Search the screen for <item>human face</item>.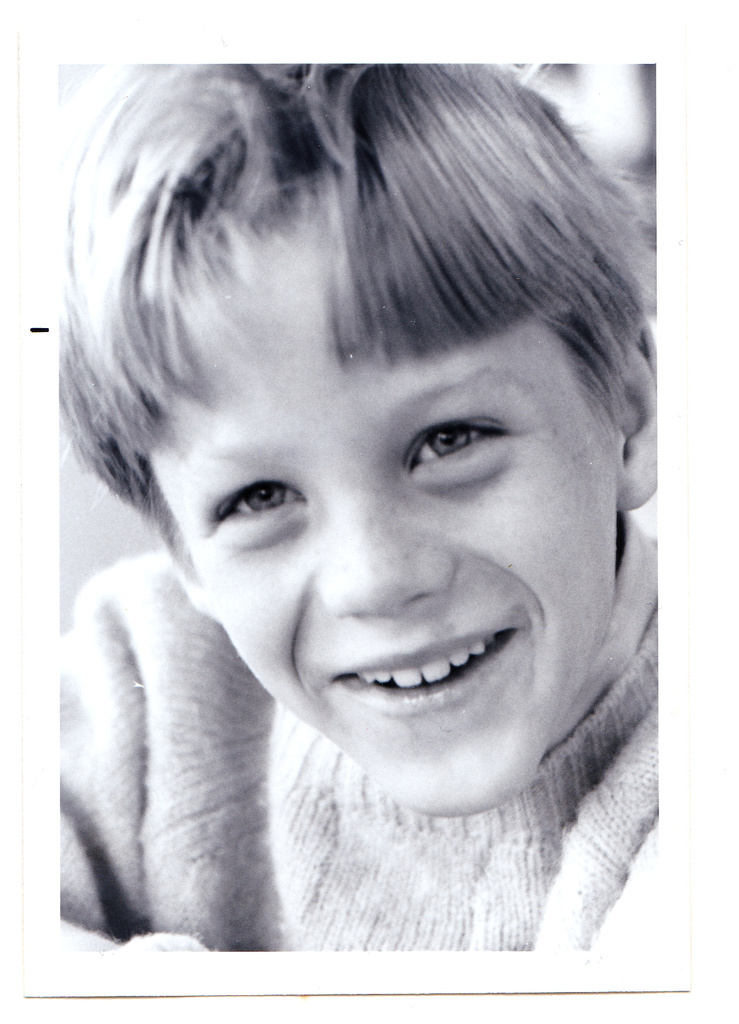
Found at bbox=(123, 195, 620, 824).
